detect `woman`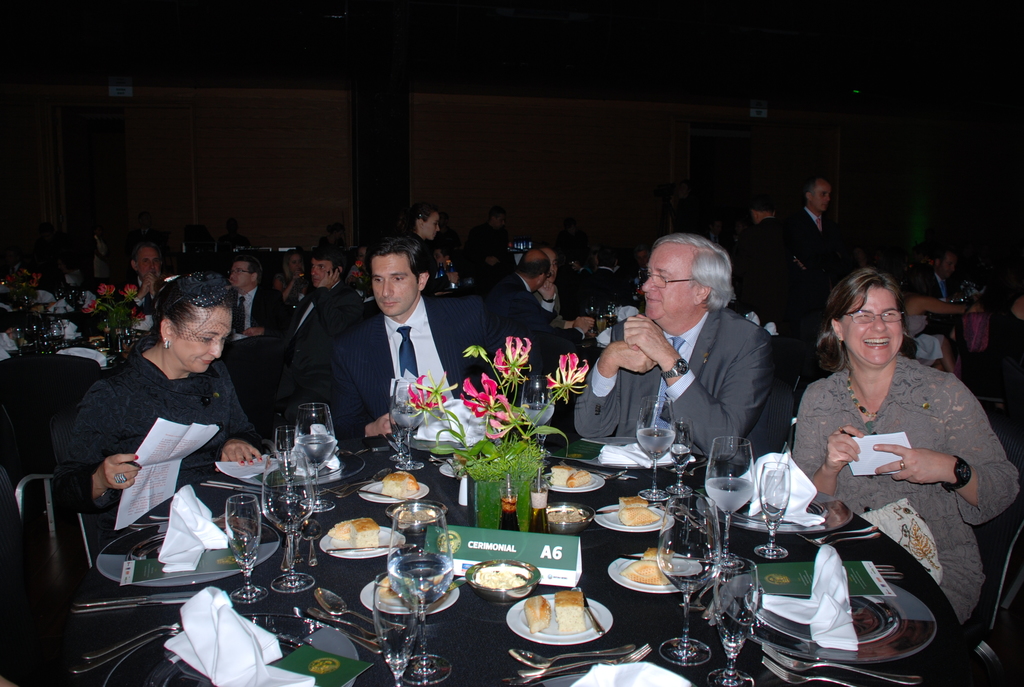
select_region(59, 271, 269, 516)
